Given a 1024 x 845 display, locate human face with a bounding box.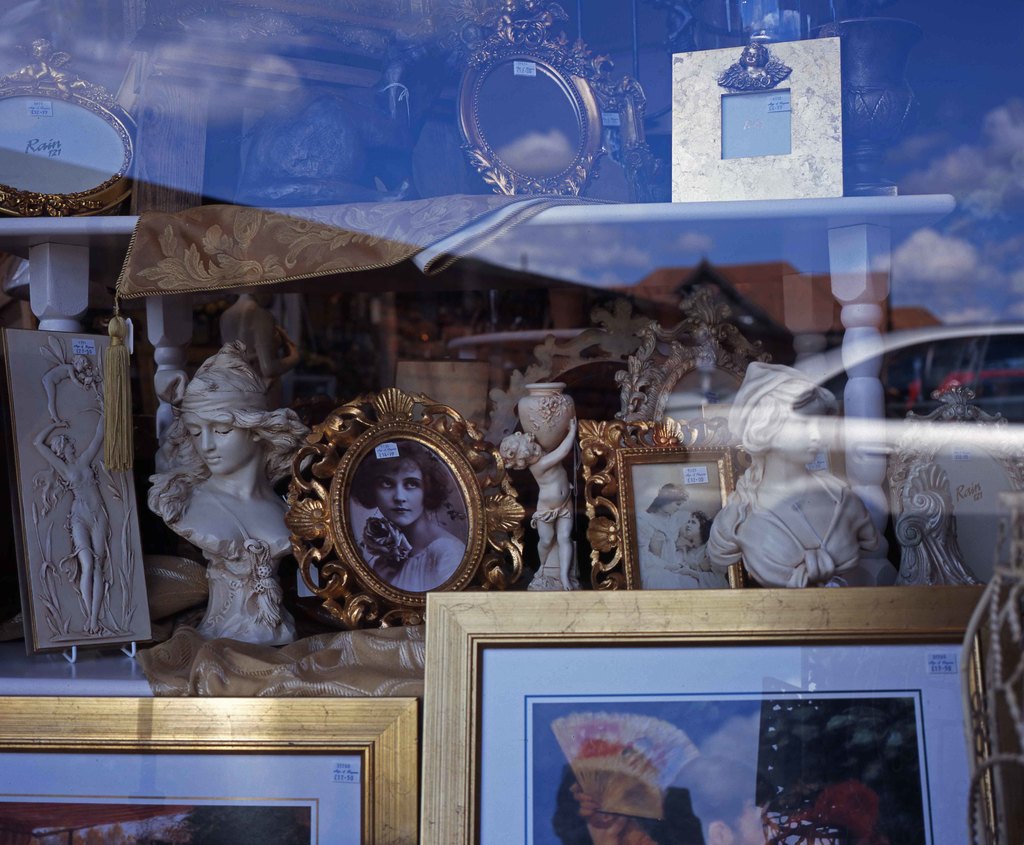
Located: 372,456,426,527.
